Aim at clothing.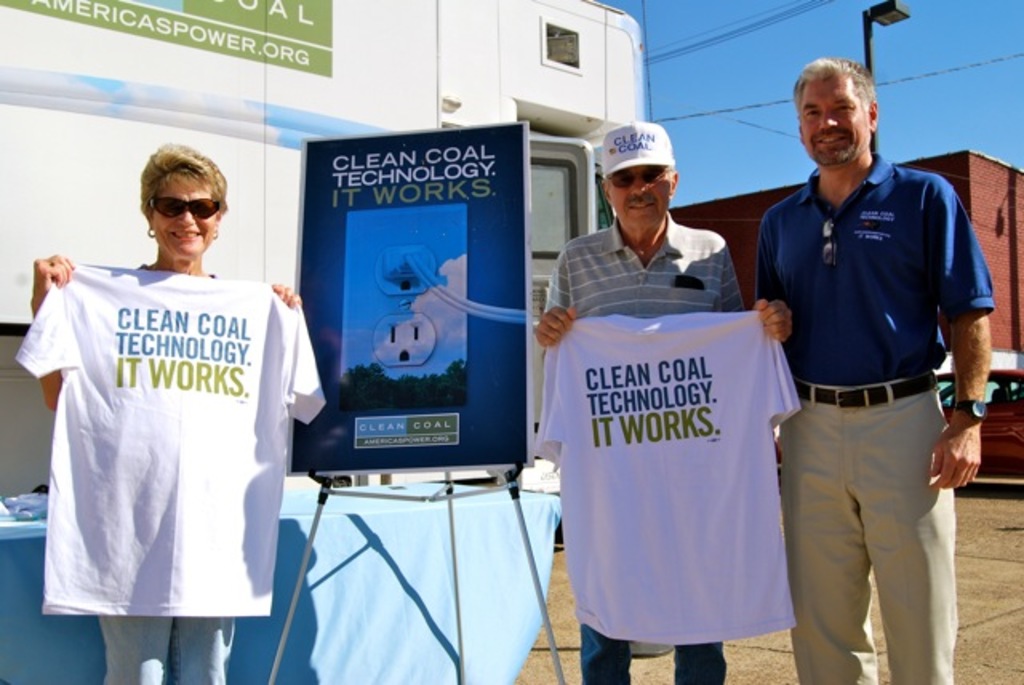
Aimed at <region>538, 318, 803, 645</region>.
